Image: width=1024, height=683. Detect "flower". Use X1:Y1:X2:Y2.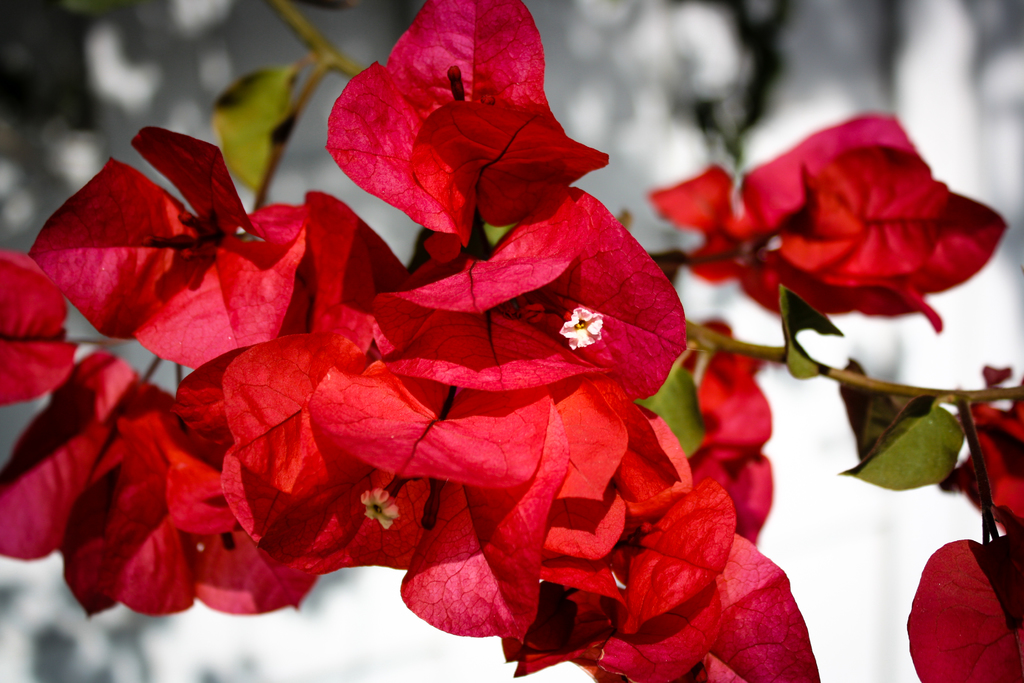
692:115:1006:333.
